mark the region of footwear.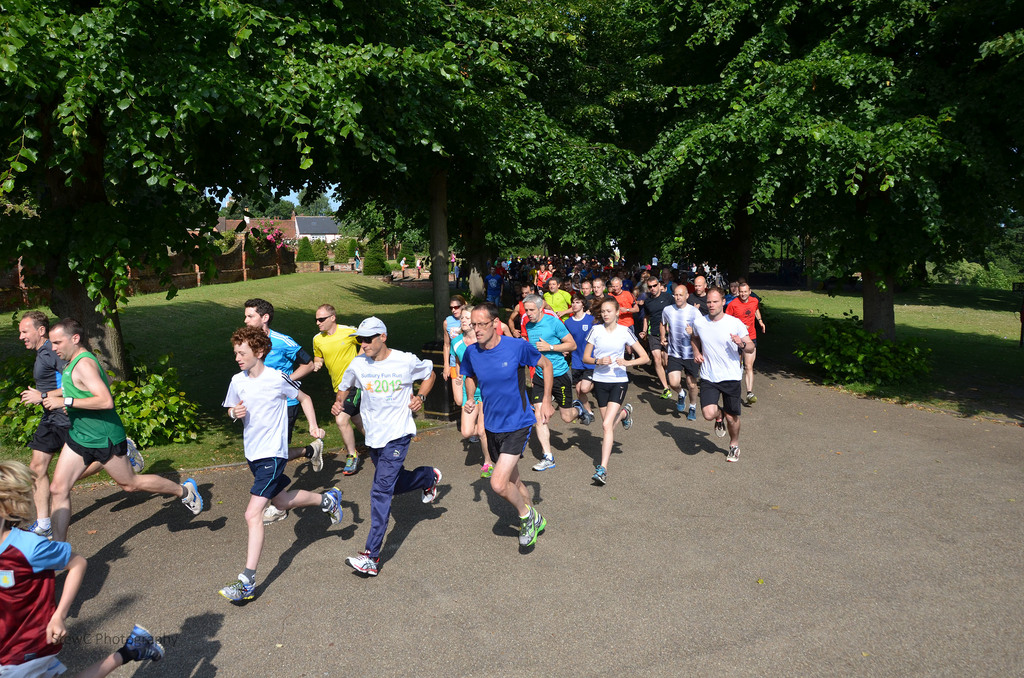
Region: box=[571, 398, 590, 427].
